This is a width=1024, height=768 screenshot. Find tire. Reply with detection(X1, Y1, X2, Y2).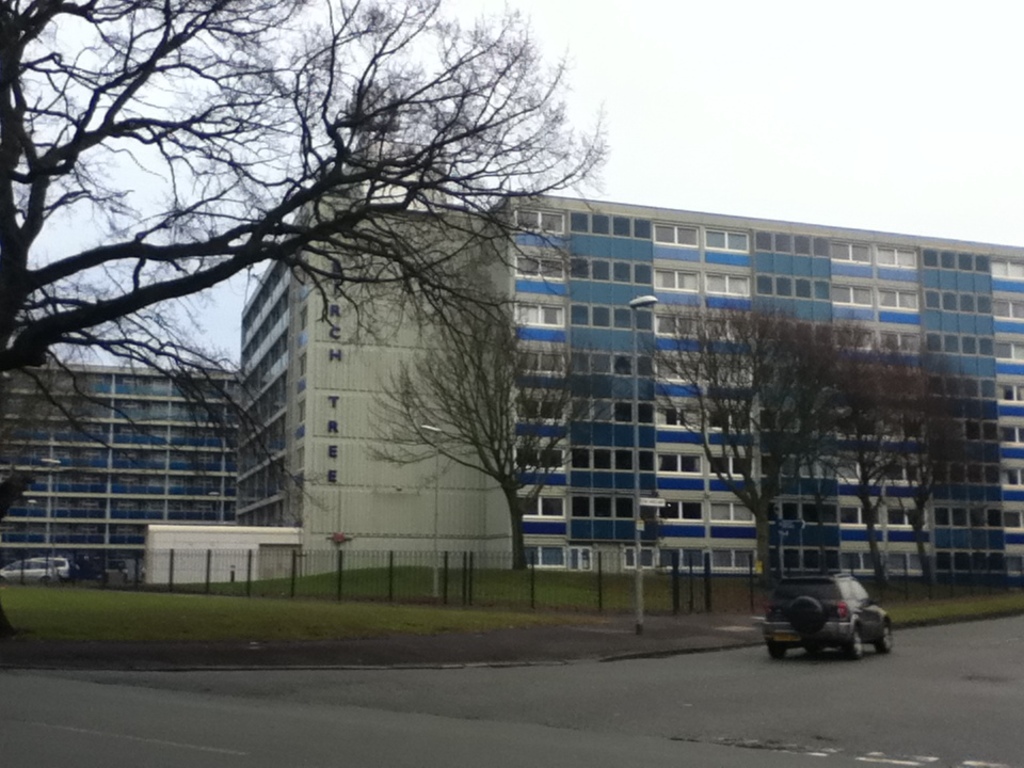
detection(766, 642, 787, 659).
